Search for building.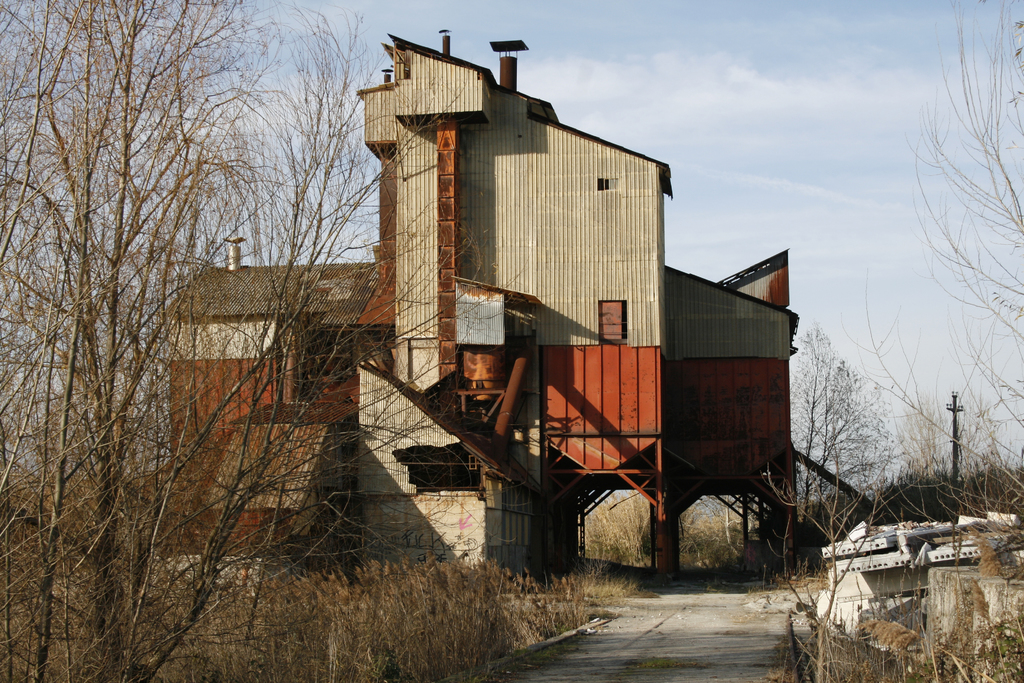
Found at box=[168, 25, 808, 577].
